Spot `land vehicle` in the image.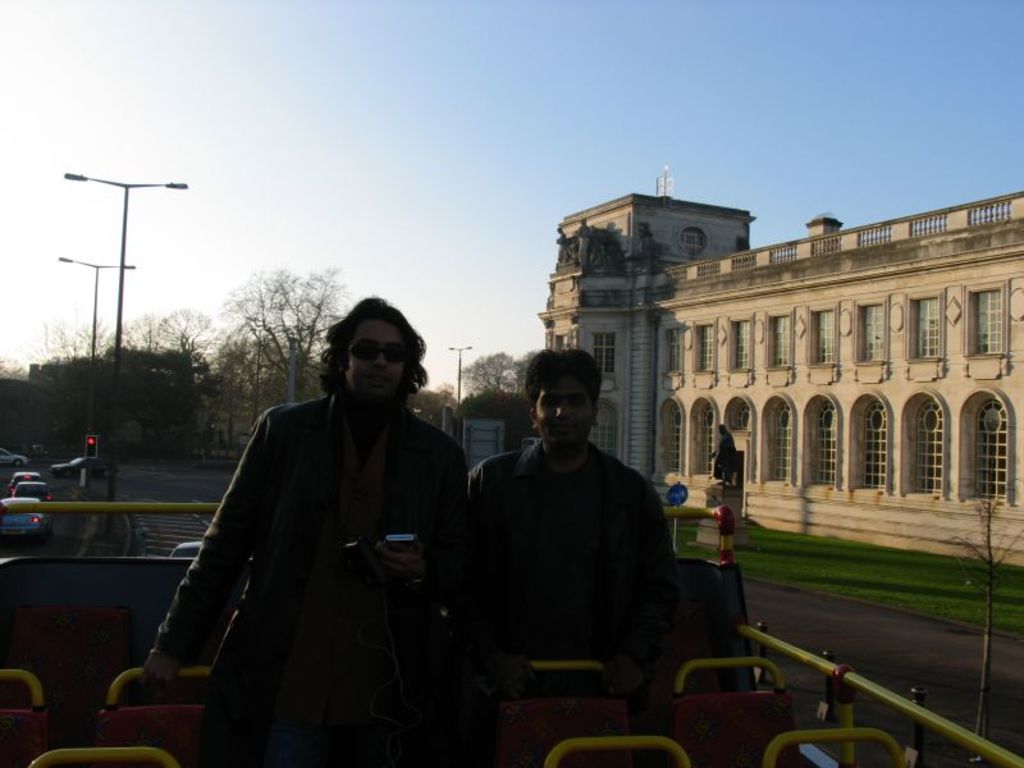
`land vehicle` found at [left=0, top=499, right=1023, bottom=767].
